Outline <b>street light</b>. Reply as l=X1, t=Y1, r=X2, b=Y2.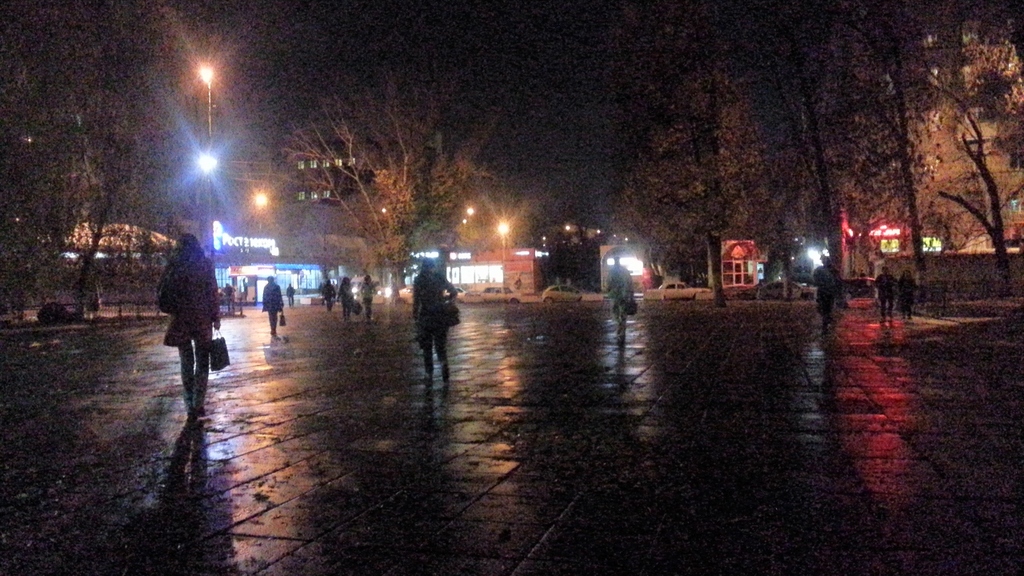
l=190, t=55, r=212, b=154.
